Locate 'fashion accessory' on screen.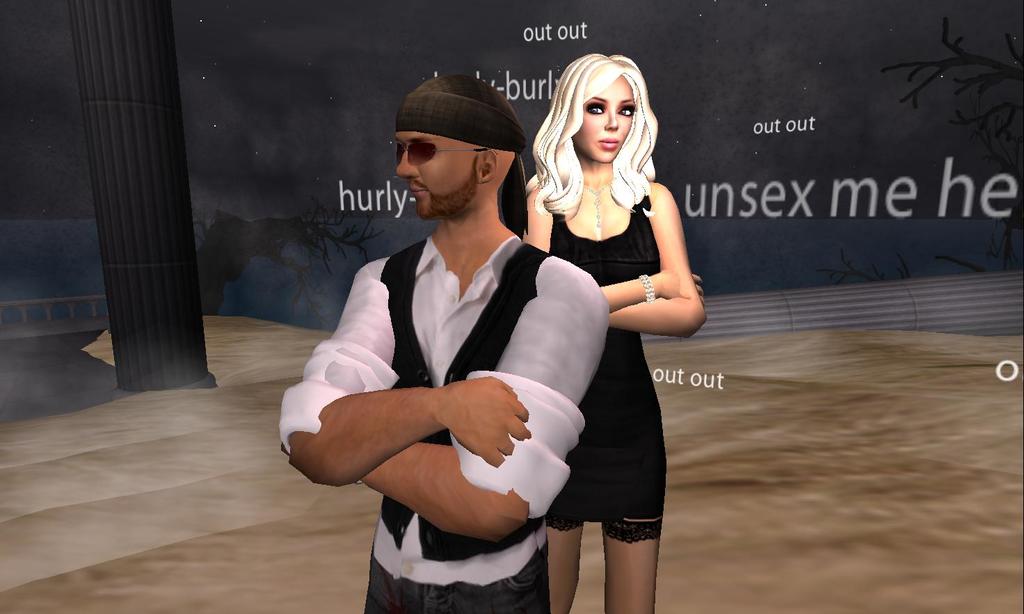
On screen at <region>583, 181, 616, 234</region>.
